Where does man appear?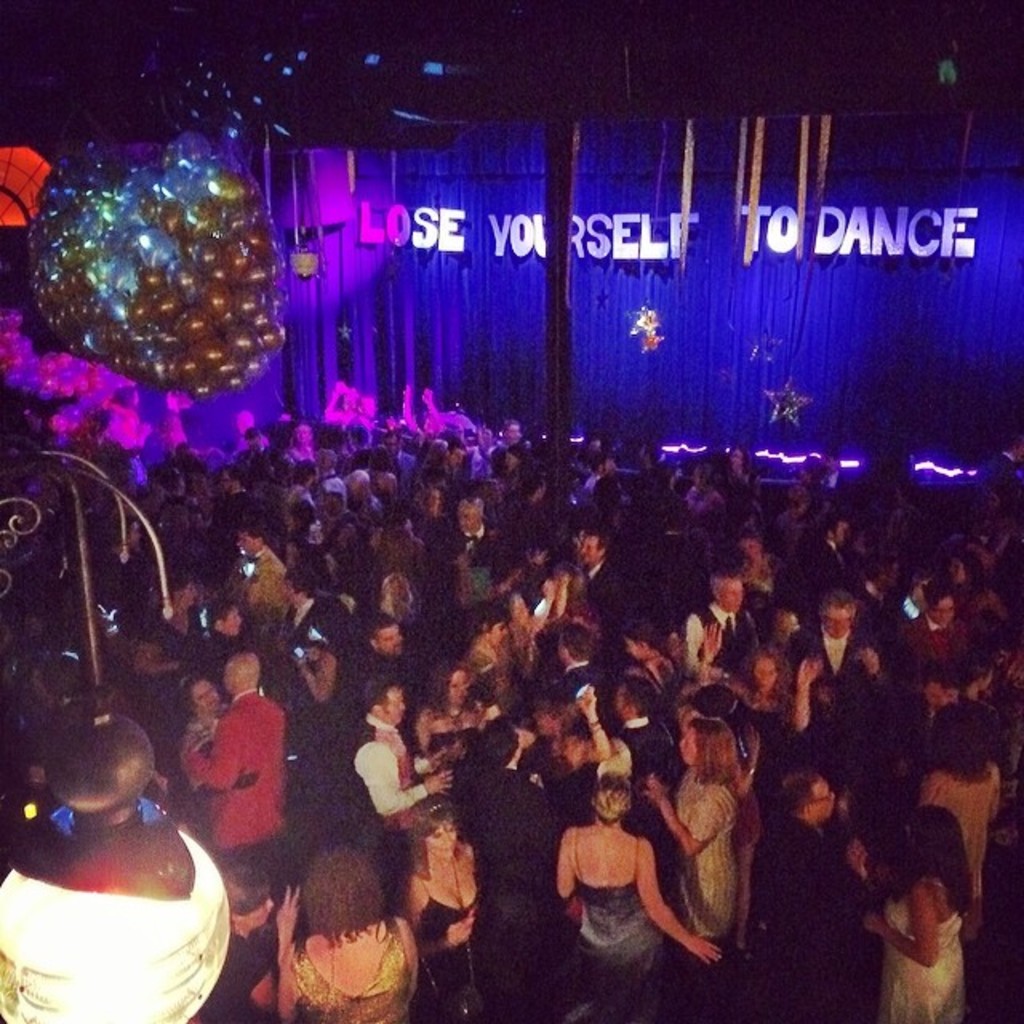
Appears at (230, 525, 296, 638).
